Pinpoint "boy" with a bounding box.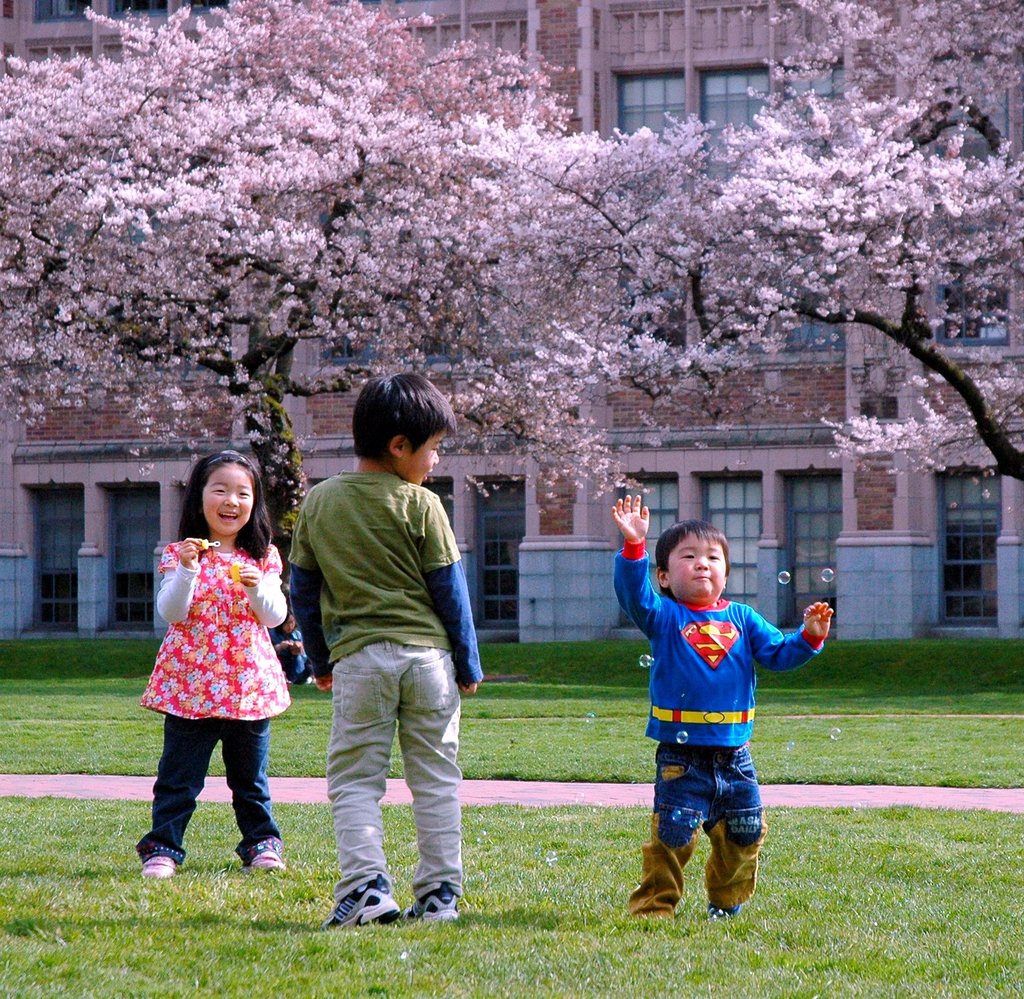
detection(614, 495, 833, 916).
